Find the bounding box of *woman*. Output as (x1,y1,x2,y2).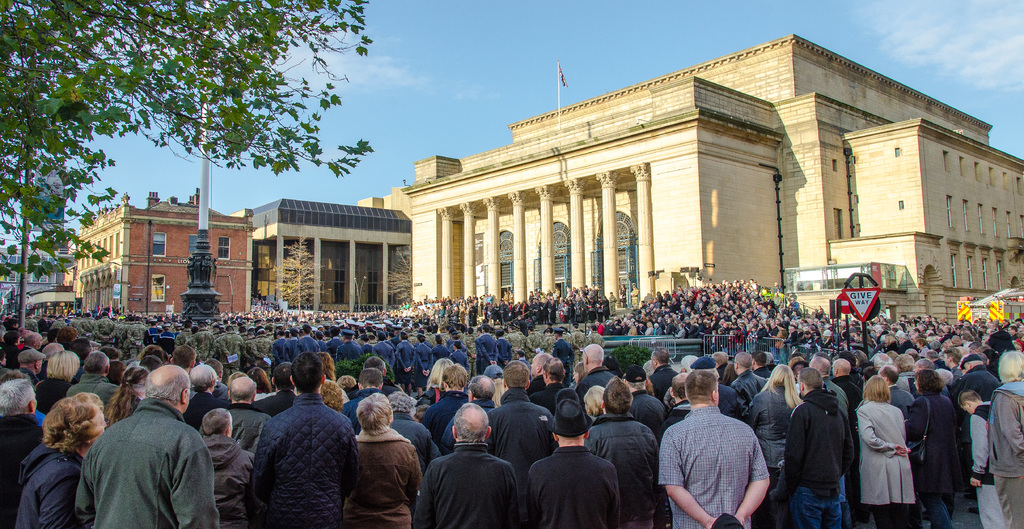
(572,359,586,388).
